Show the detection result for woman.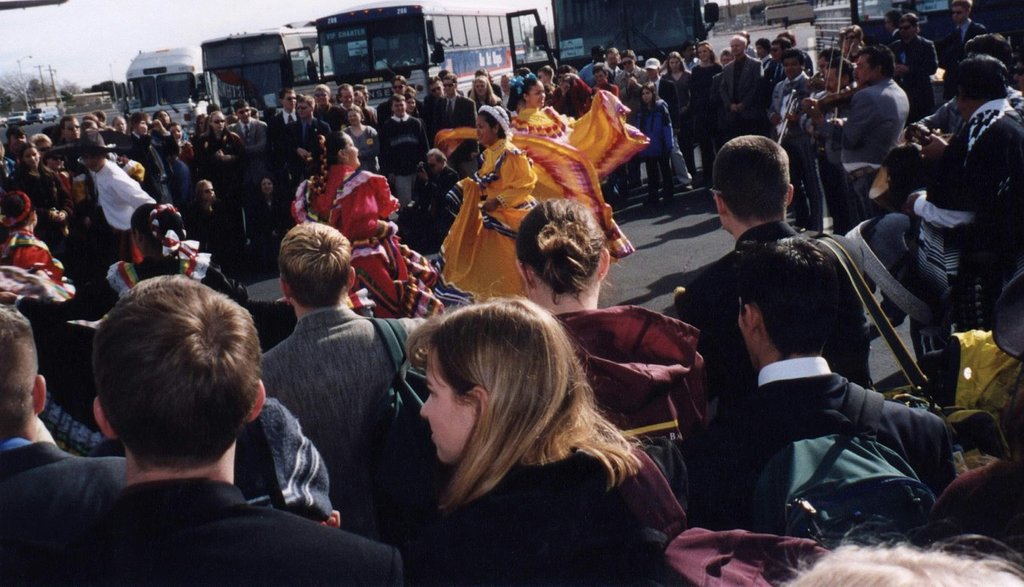
crop(518, 196, 711, 457).
